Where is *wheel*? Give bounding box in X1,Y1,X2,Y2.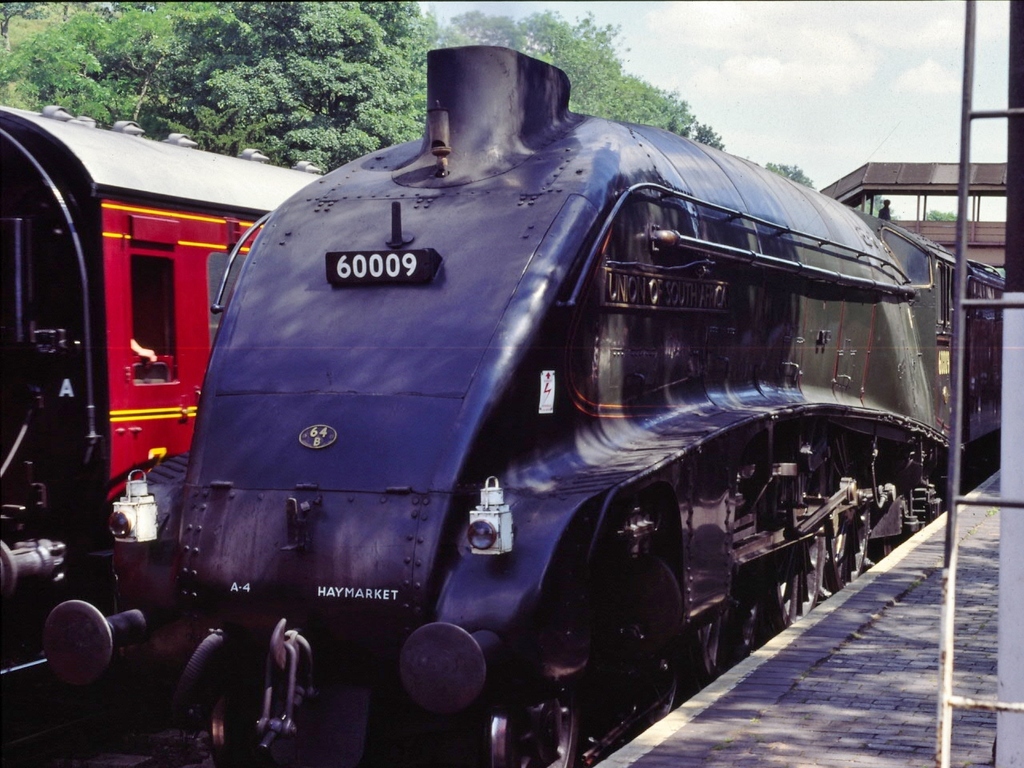
642,650,675,727.
